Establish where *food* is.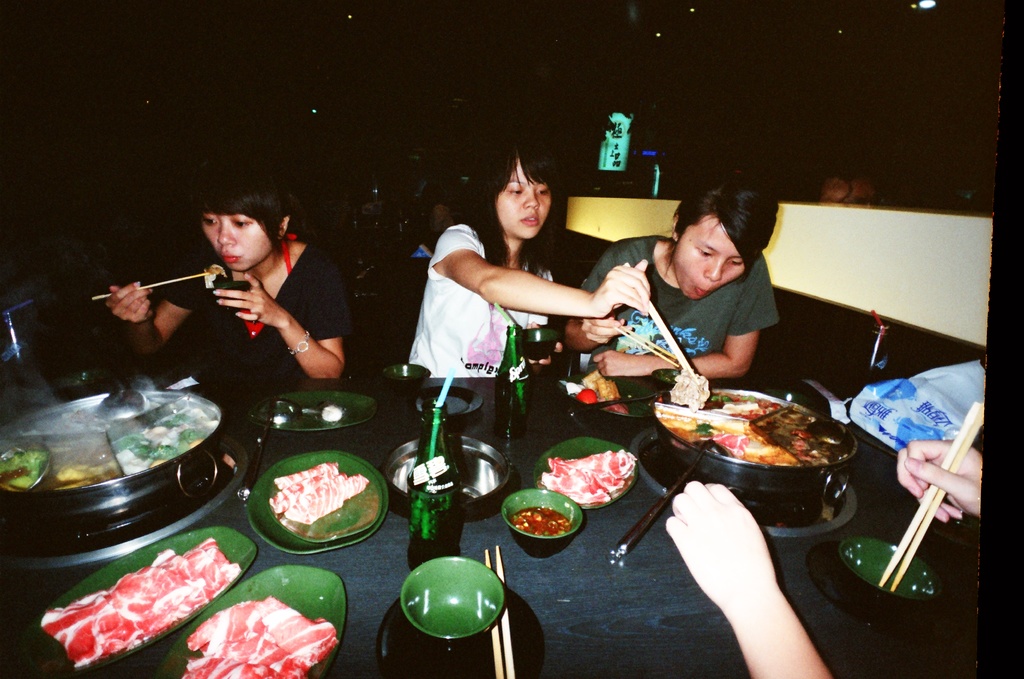
Established at box=[180, 595, 337, 678].
